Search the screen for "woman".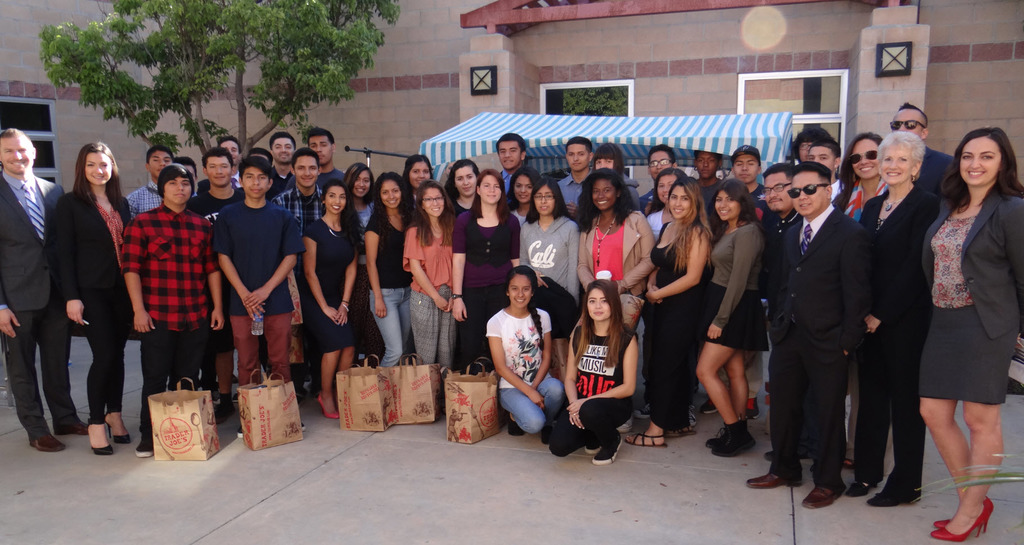
Found at (362, 171, 413, 369).
